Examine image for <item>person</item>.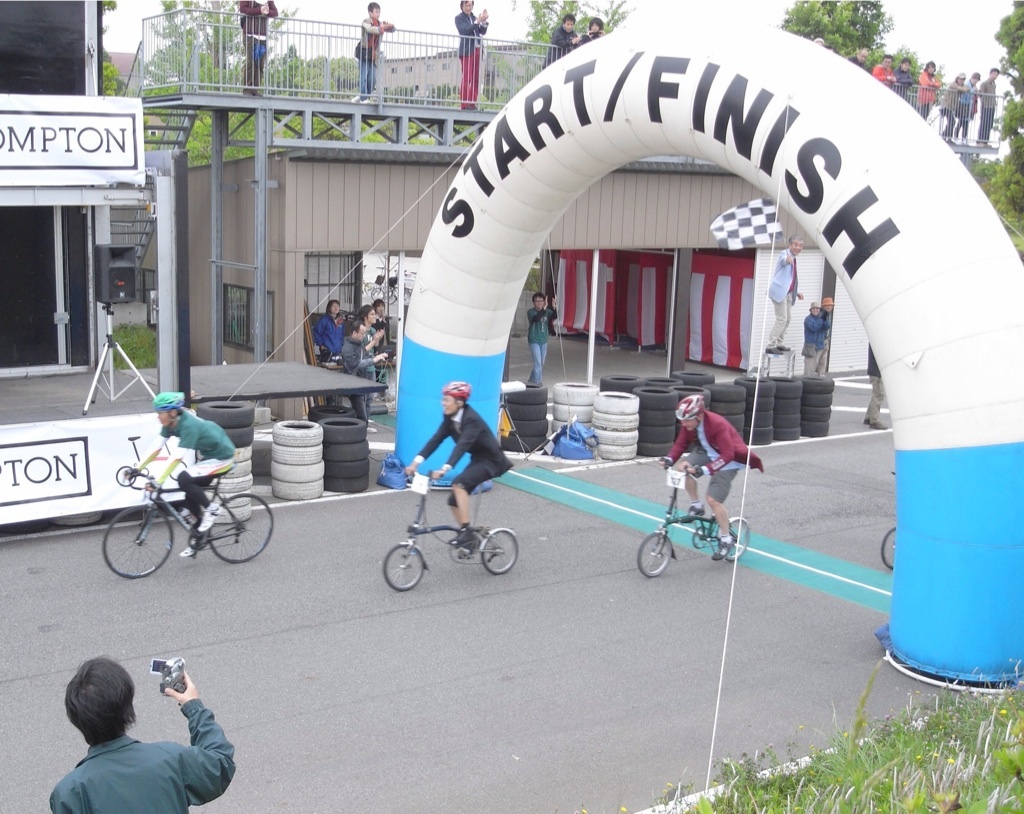
Examination result: locate(849, 44, 868, 64).
